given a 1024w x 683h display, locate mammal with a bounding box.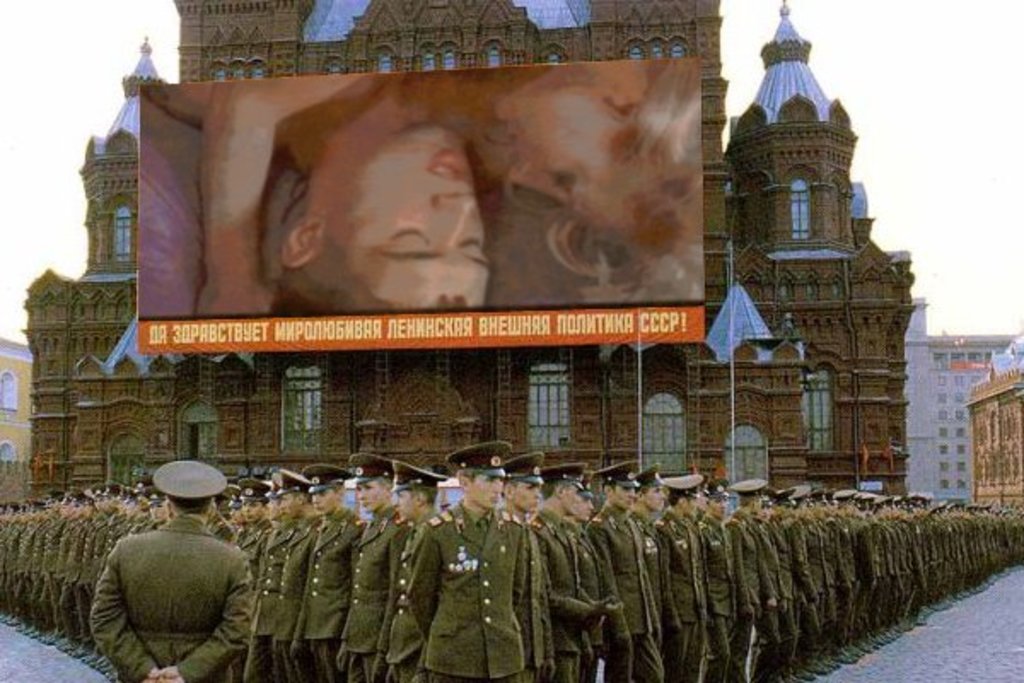
Located: crop(70, 509, 256, 666).
